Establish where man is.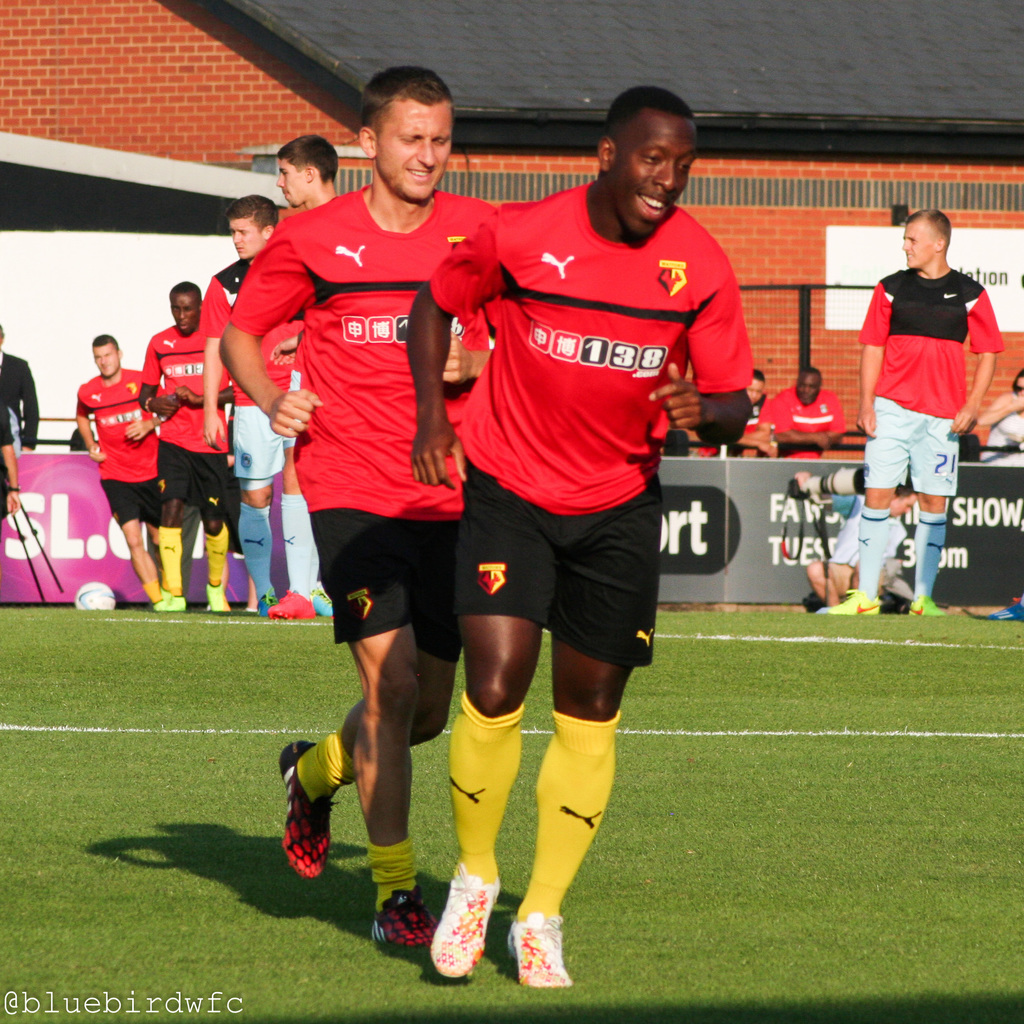
Established at [left=403, top=77, right=749, bottom=989].
